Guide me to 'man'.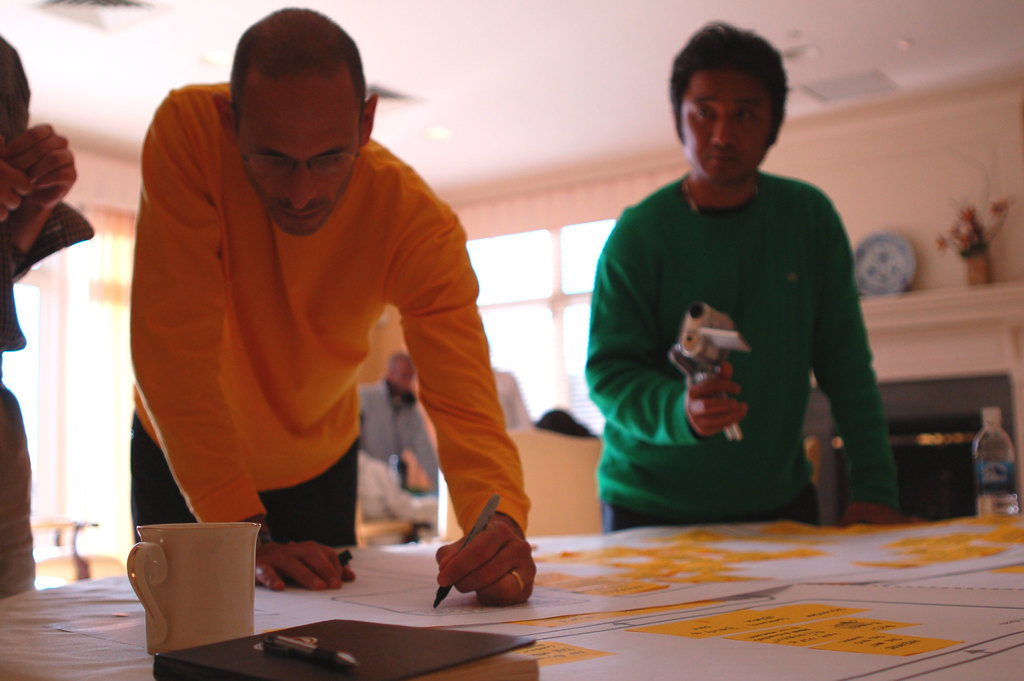
Guidance: select_region(579, 17, 912, 533).
